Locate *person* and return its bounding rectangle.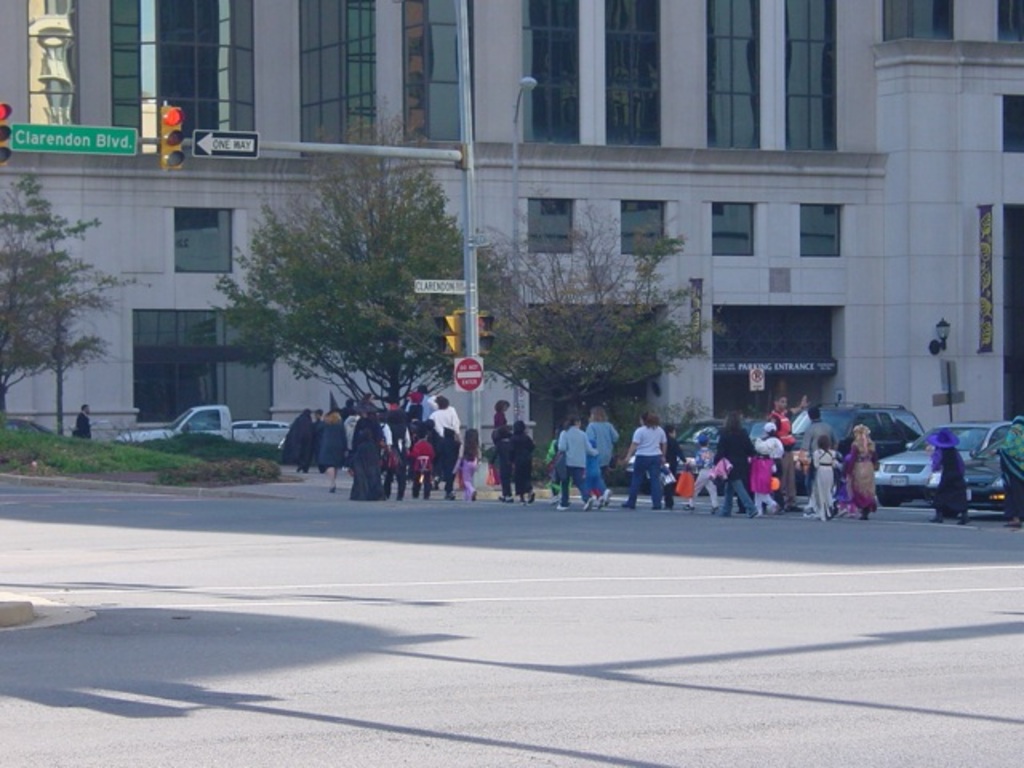
(621,410,669,507).
